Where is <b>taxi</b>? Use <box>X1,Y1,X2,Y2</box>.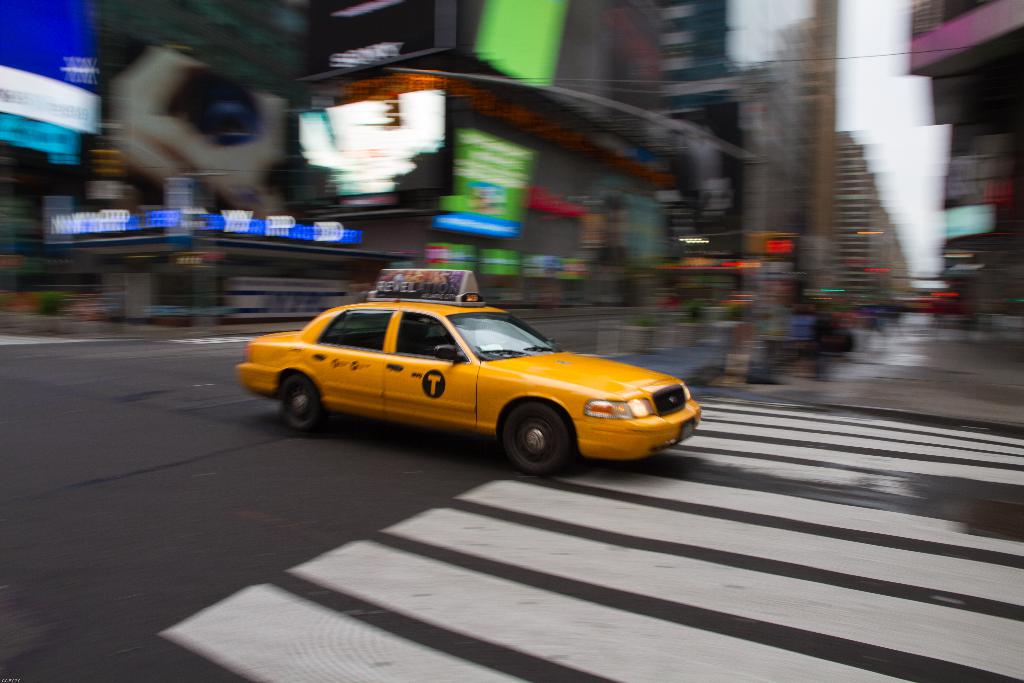
<box>229,267,705,476</box>.
